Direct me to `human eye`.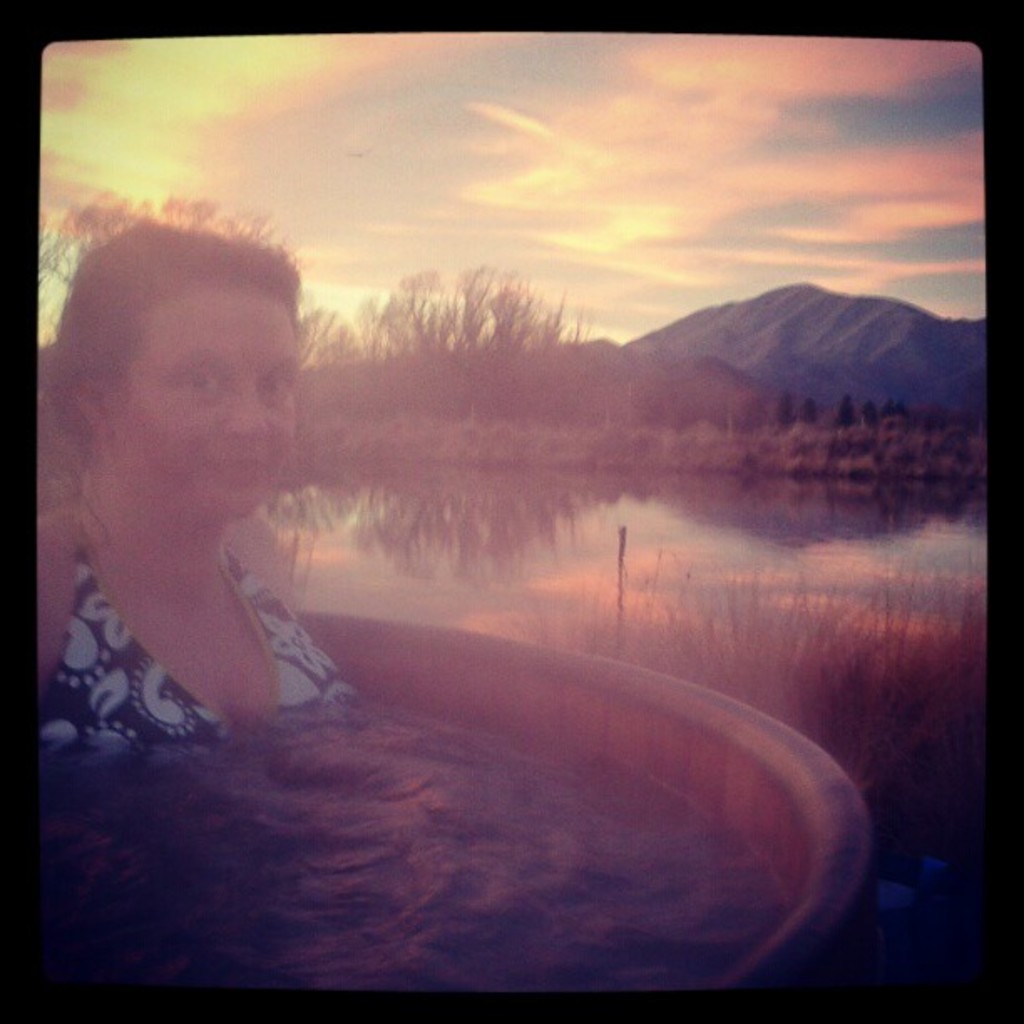
Direction: <bbox>263, 371, 291, 395</bbox>.
